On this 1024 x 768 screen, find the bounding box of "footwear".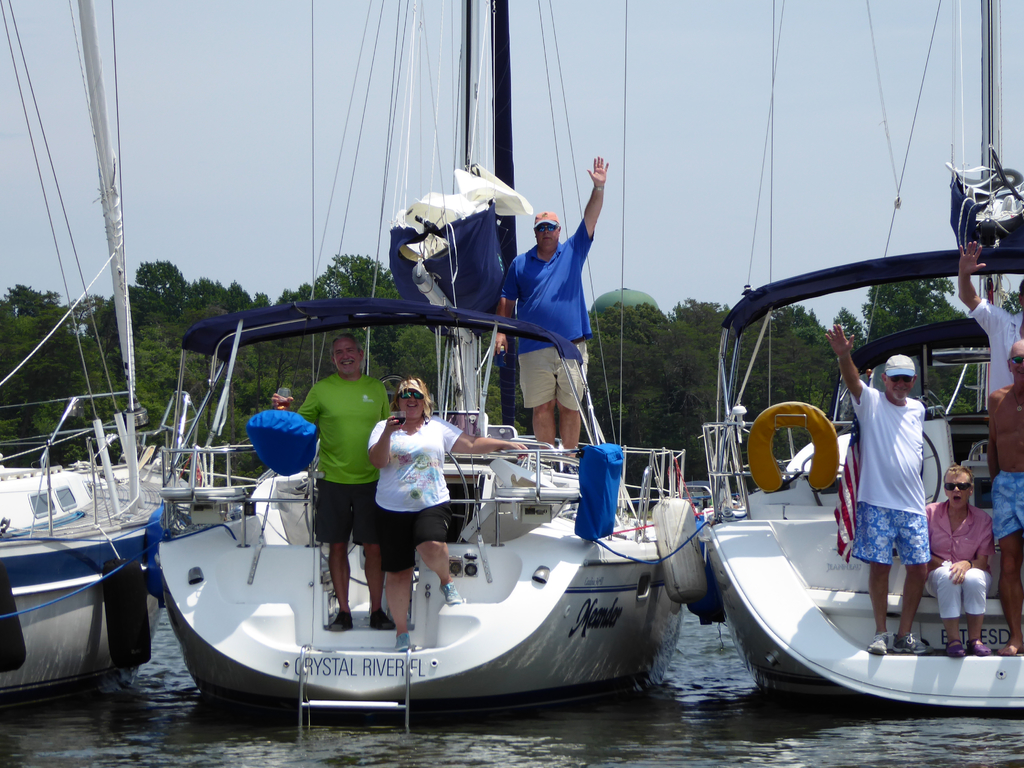
Bounding box: bbox(395, 631, 413, 653).
